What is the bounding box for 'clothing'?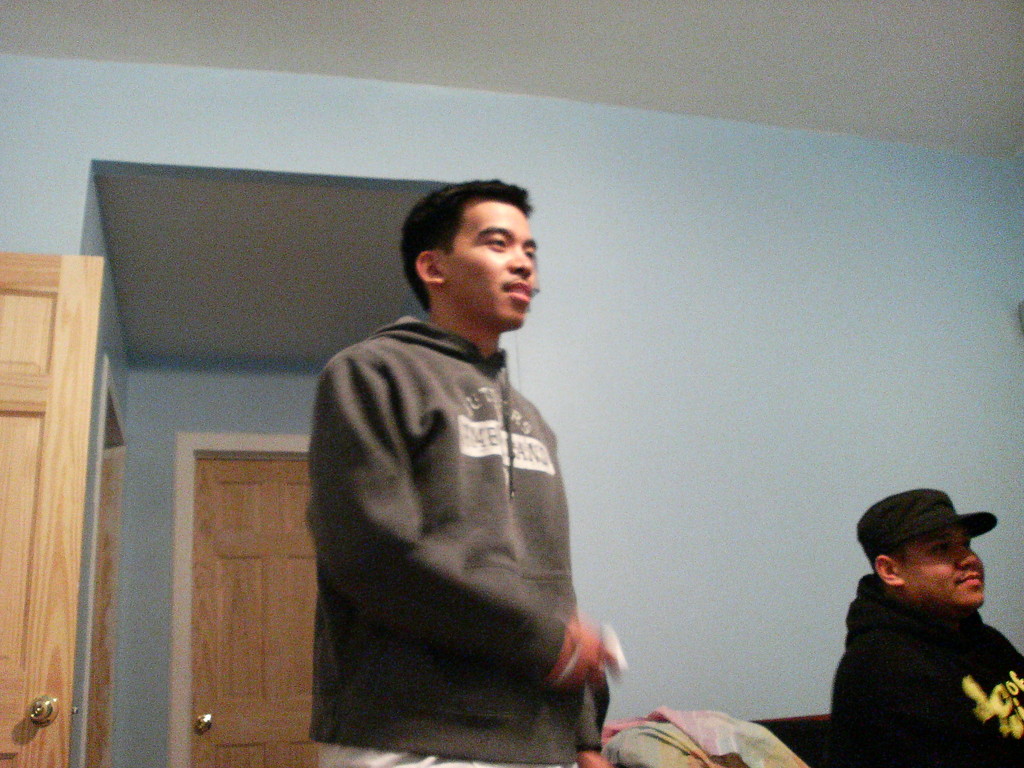
<box>307,317,611,767</box>.
